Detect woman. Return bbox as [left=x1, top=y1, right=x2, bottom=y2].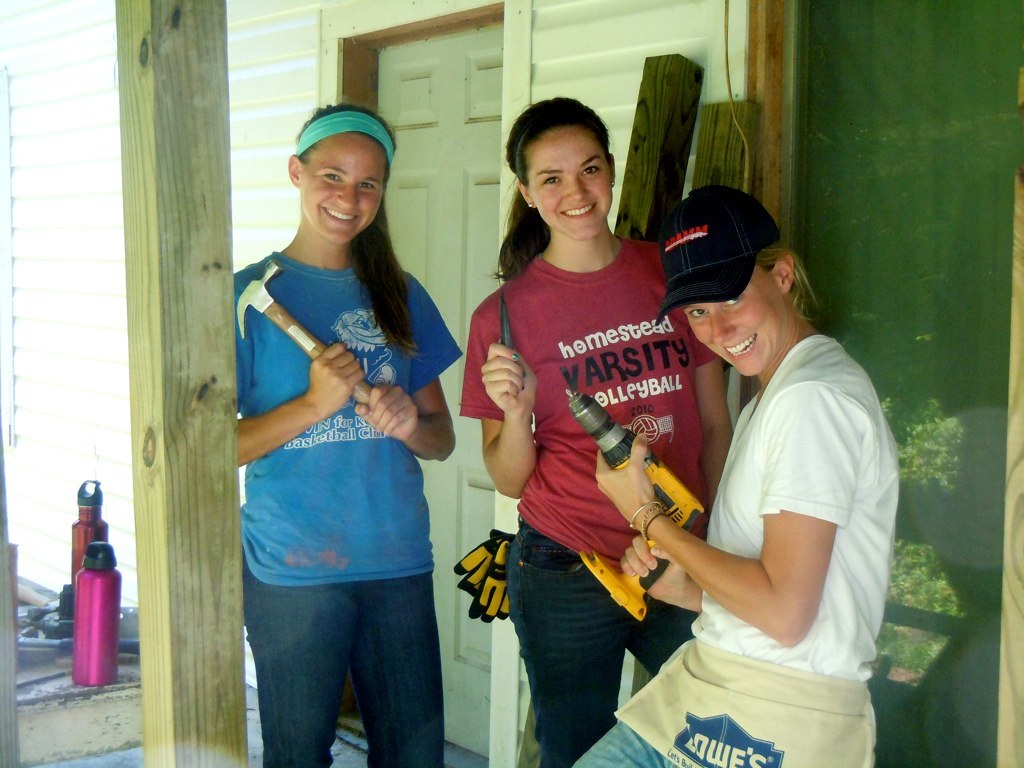
[left=235, top=104, right=464, bottom=767].
